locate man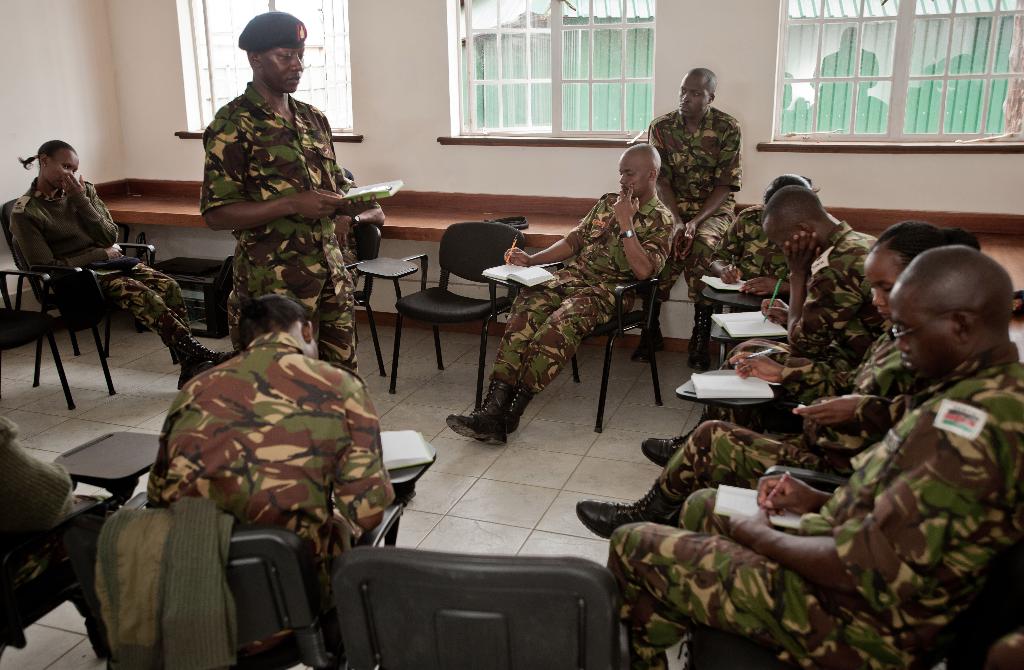
{"x1": 196, "y1": 7, "x2": 360, "y2": 375}
